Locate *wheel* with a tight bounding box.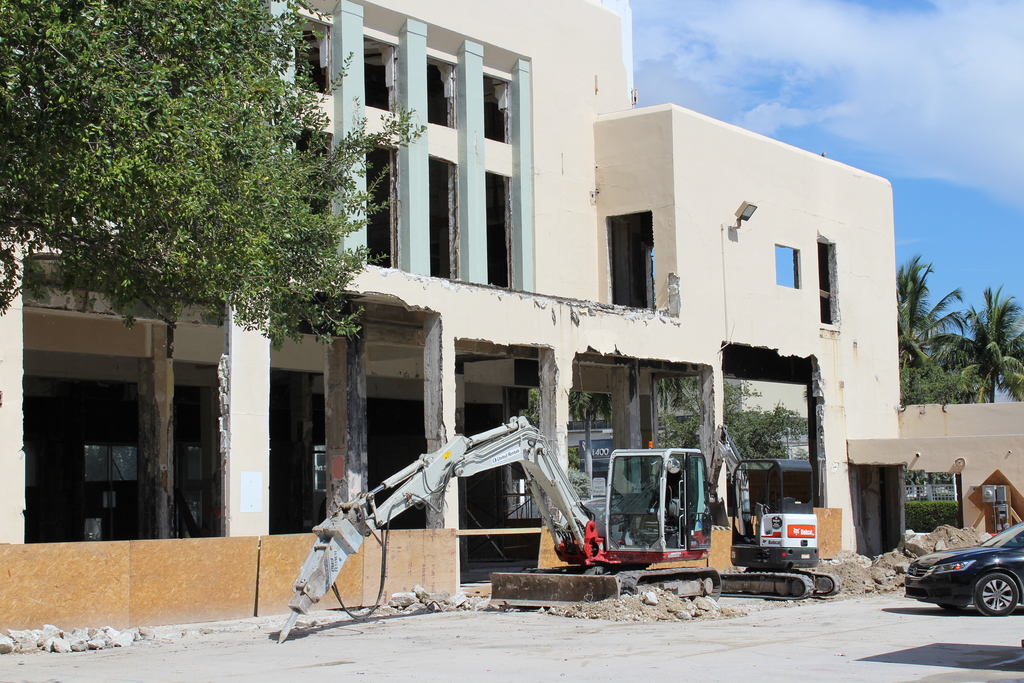
x1=973 y1=572 x2=1017 y2=614.
